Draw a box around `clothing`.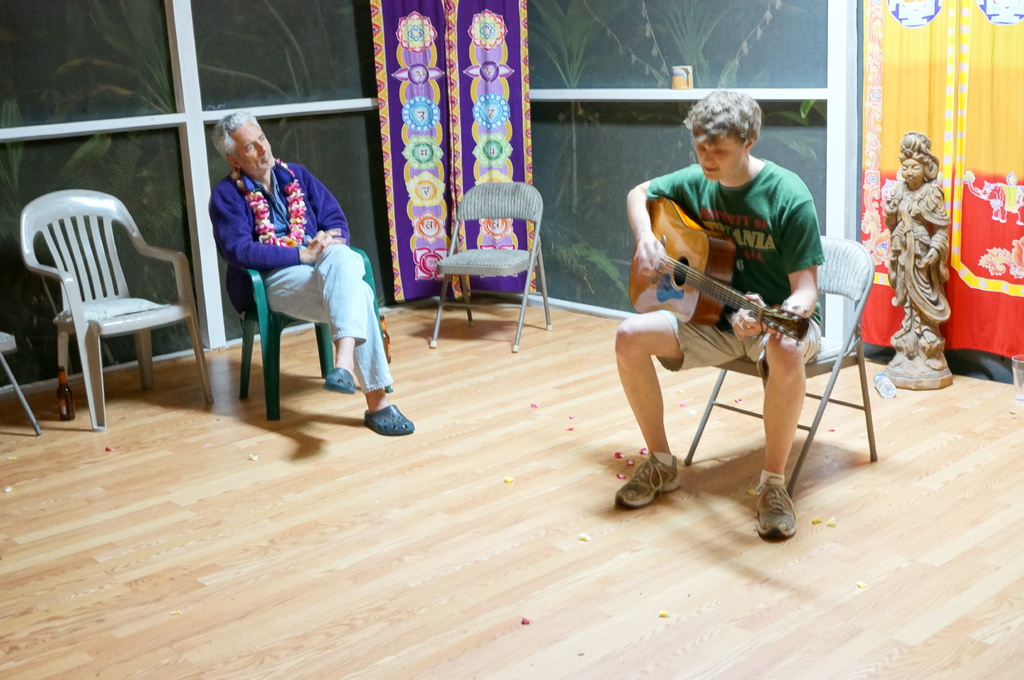
(x1=203, y1=136, x2=377, y2=358).
